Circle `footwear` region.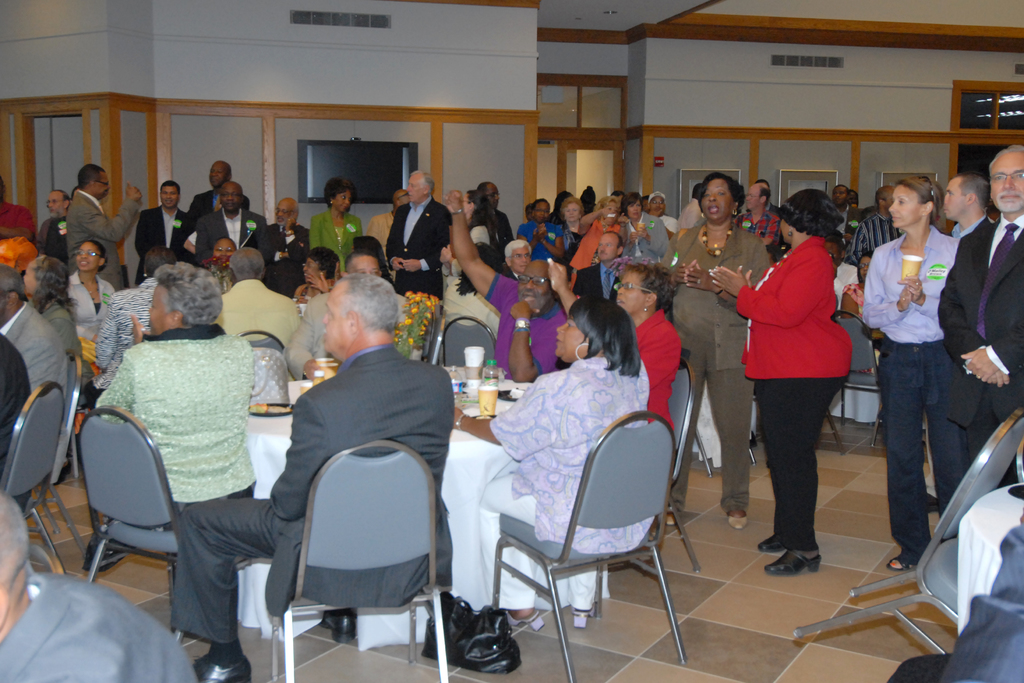
Region: box(194, 649, 245, 682).
